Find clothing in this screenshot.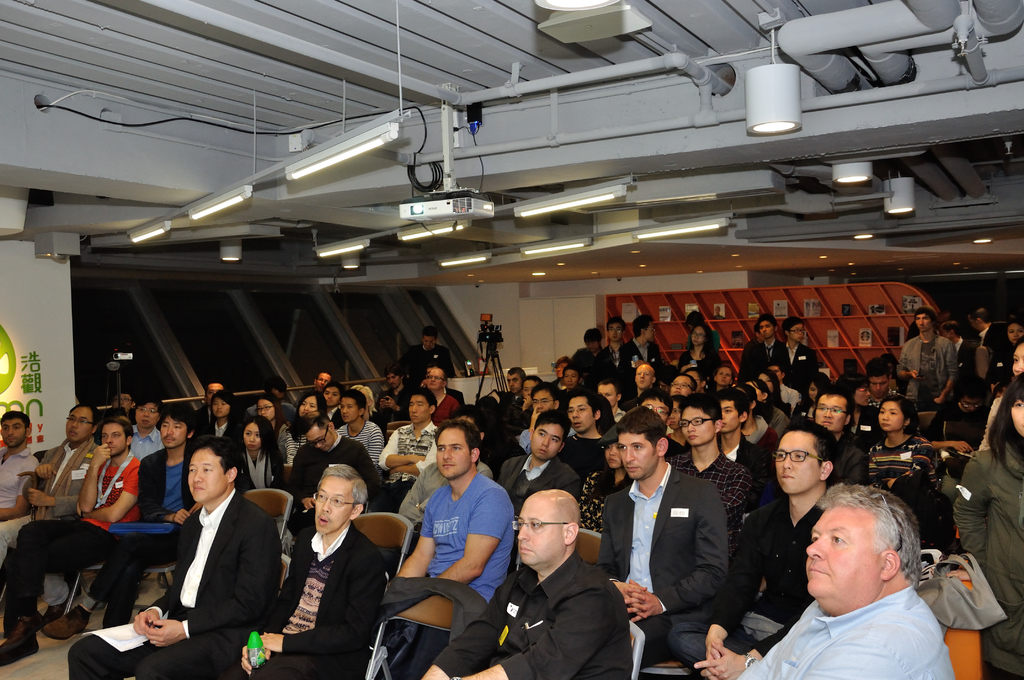
The bounding box for clothing is 189/406/226/436.
